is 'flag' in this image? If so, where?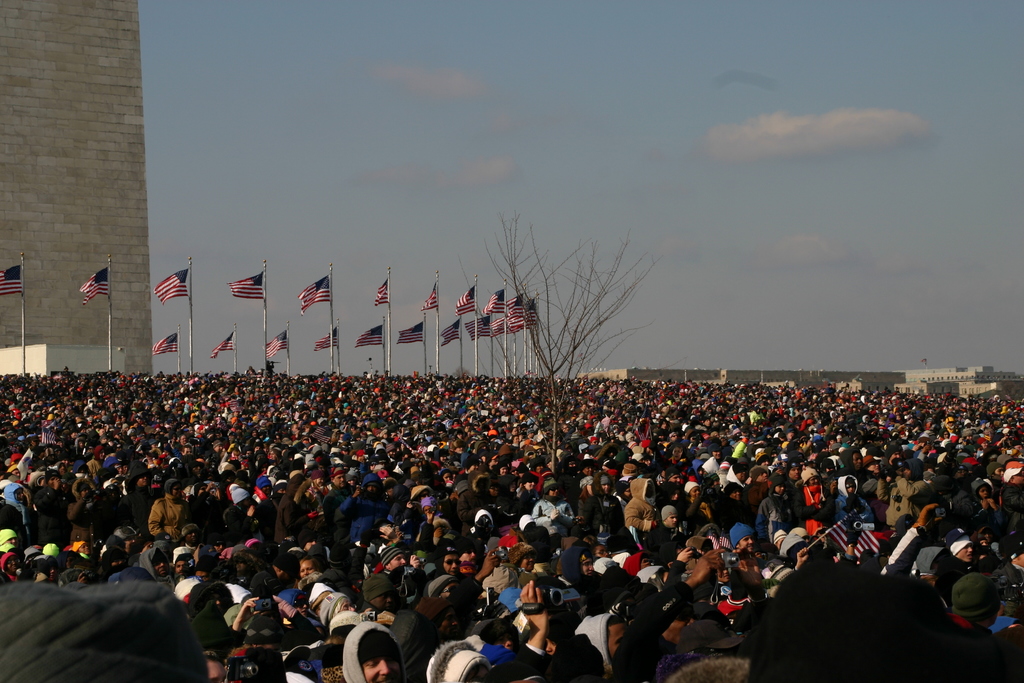
Yes, at bbox(212, 334, 241, 356).
